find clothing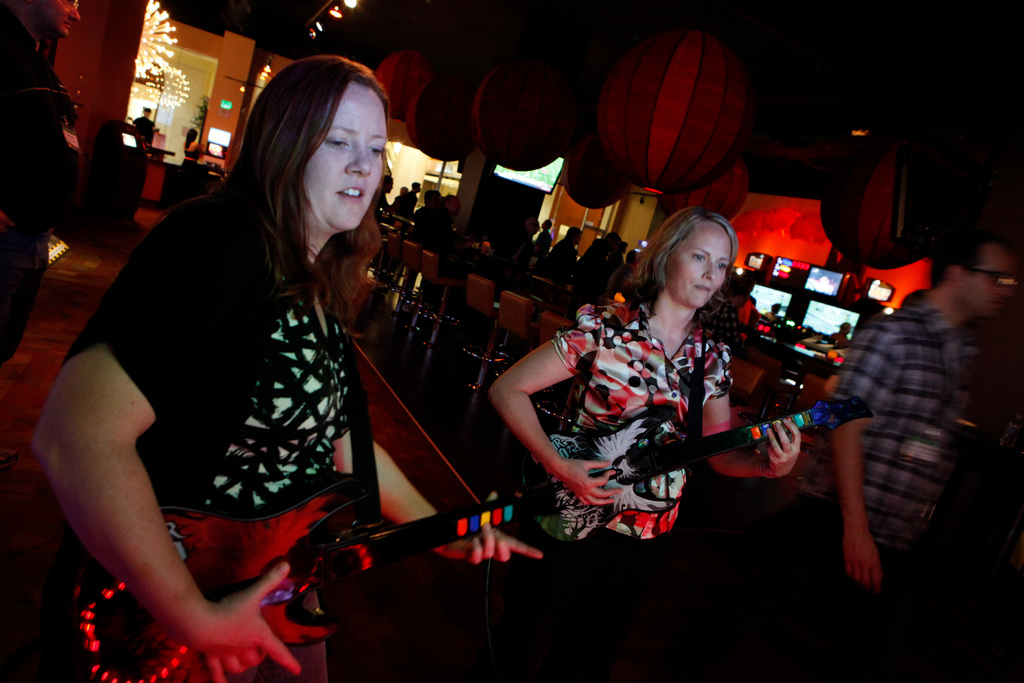
(838,297,968,545)
